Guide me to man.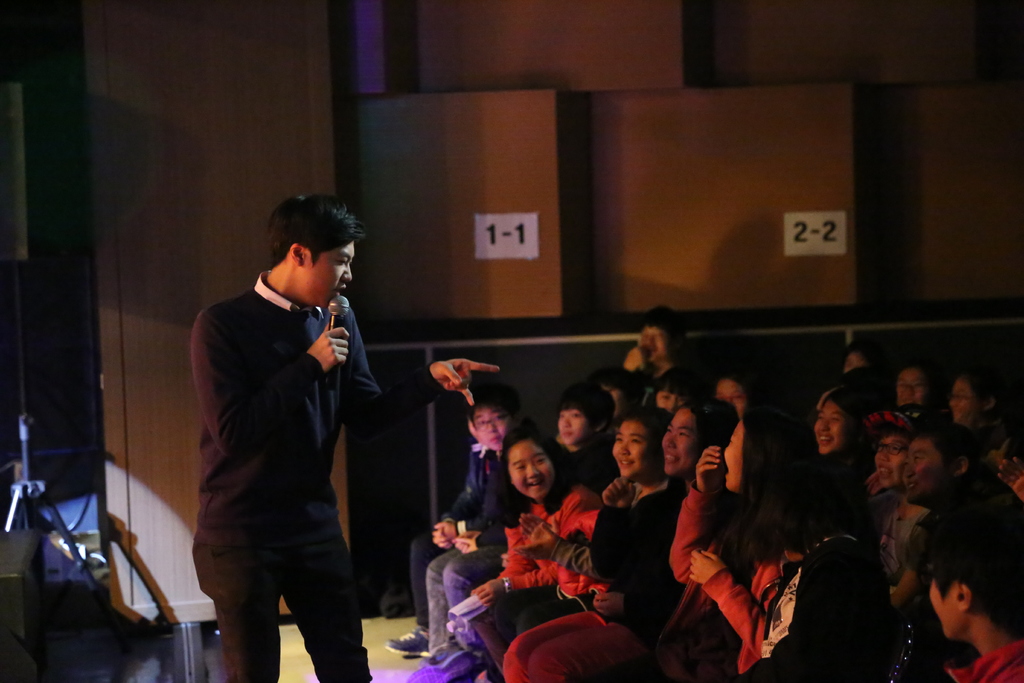
Guidance: x1=177 y1=186 x2=399 y2=680.
